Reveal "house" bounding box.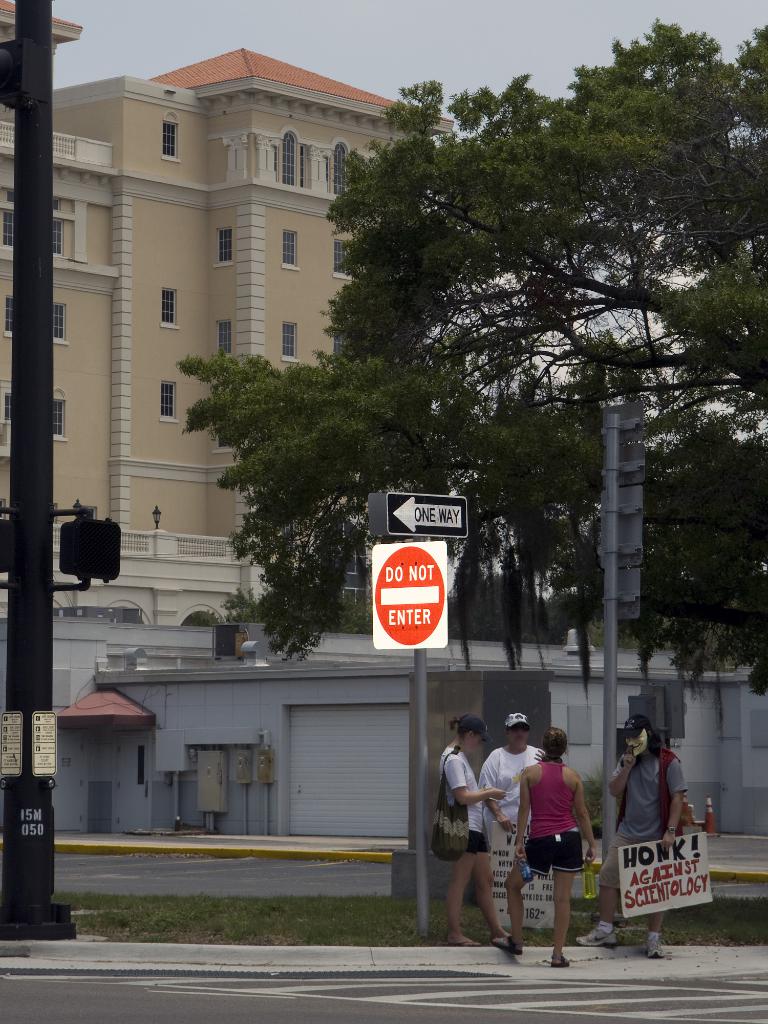
Revealed: 0/48/483/625.
